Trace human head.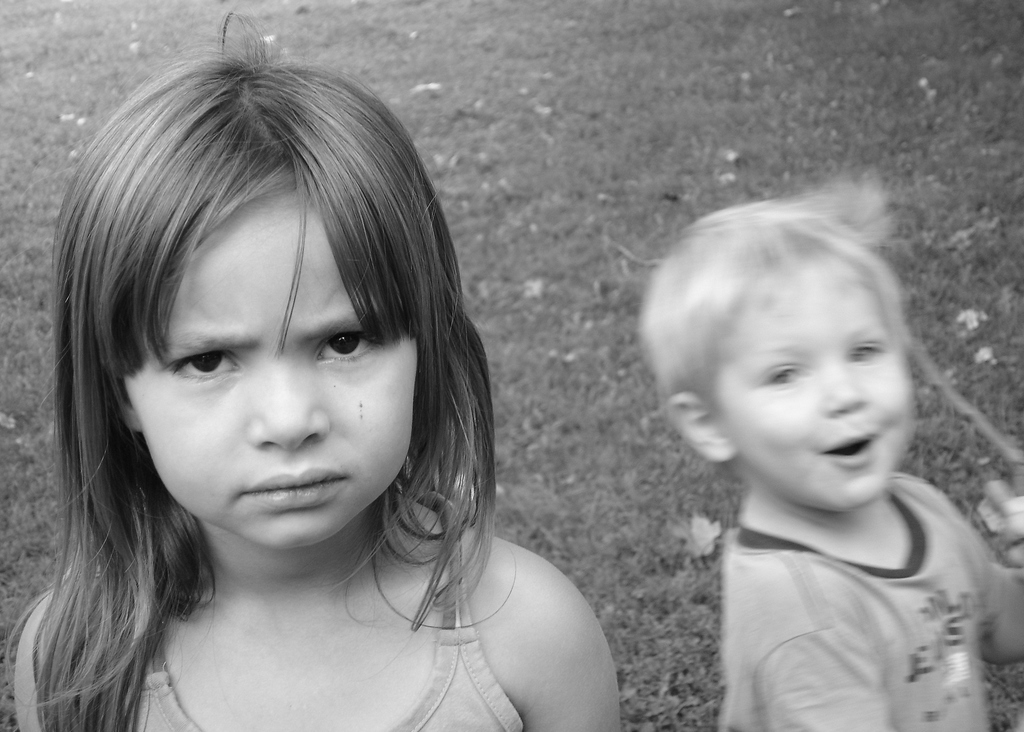
Traced to (left=632, top=175, right=915, bottom=525).
